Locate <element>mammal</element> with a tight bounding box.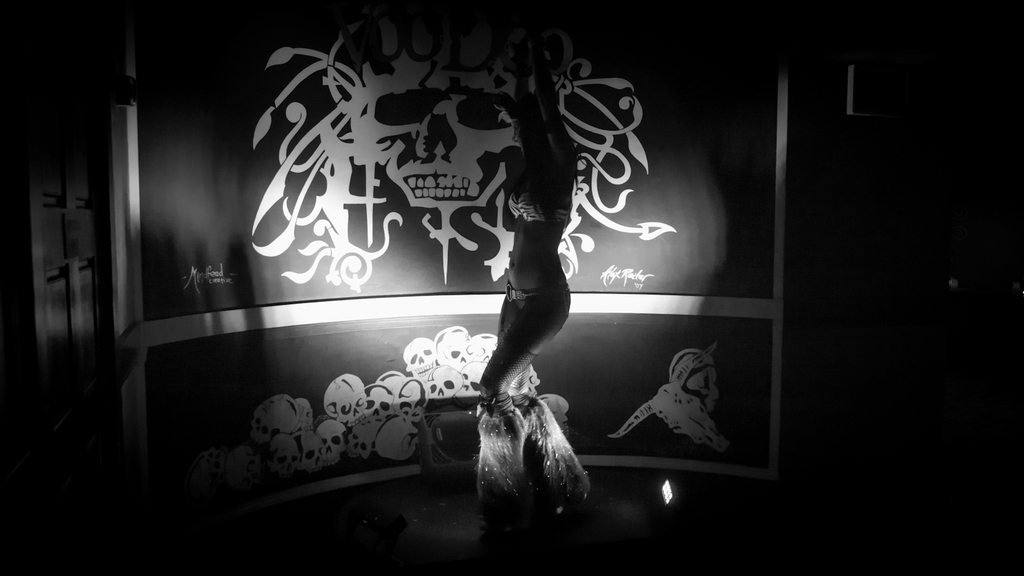
Rect(457, 0, 617, 532).
